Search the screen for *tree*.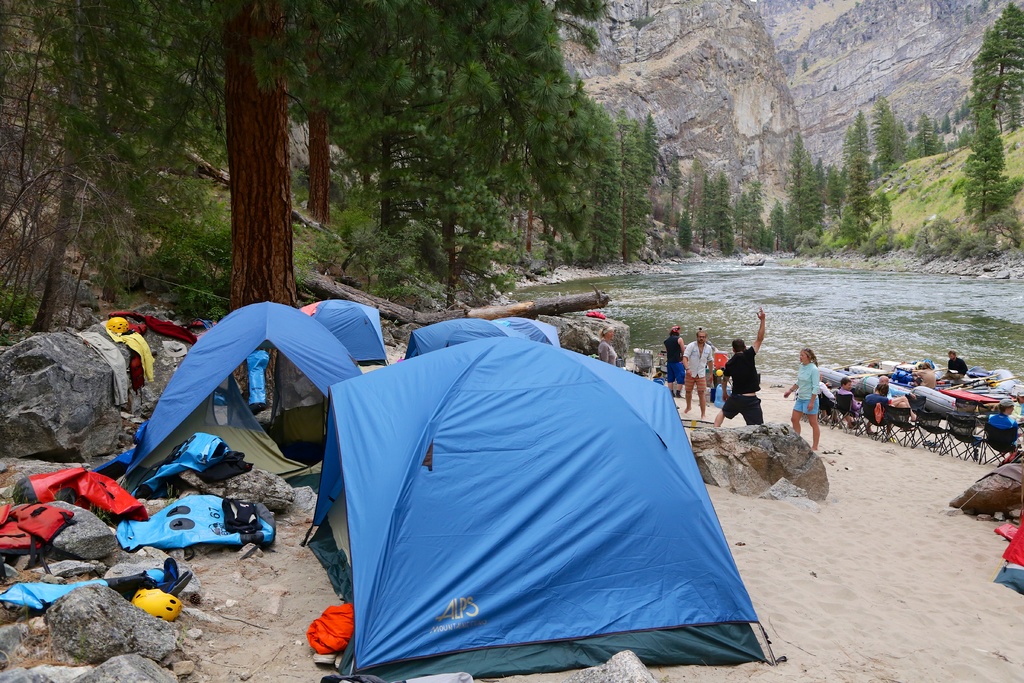
Found at pyautogui.locateOnScreen(909, 117, 943, 165).
